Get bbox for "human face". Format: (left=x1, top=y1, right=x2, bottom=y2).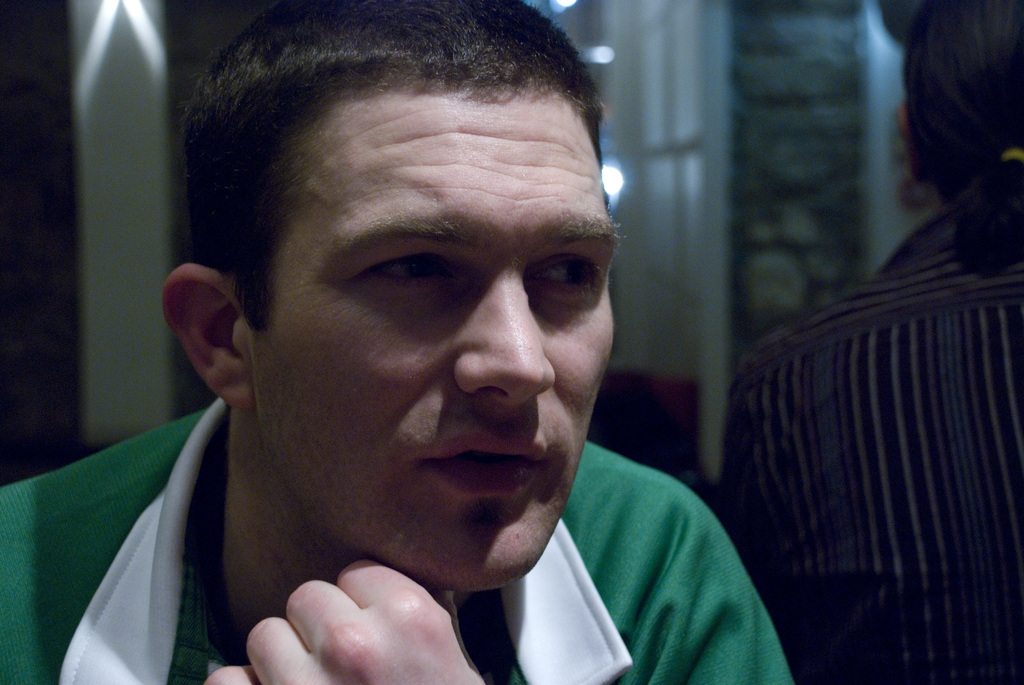
(left=243, top=79, right=618, bottom=597).
